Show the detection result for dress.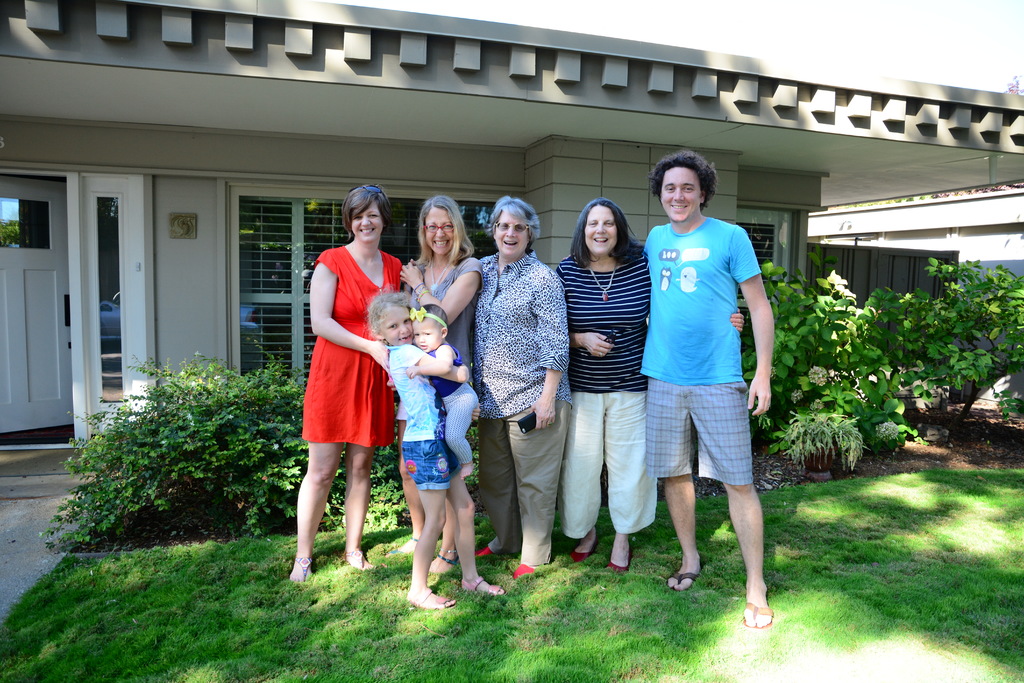
[301,248,404,447].
